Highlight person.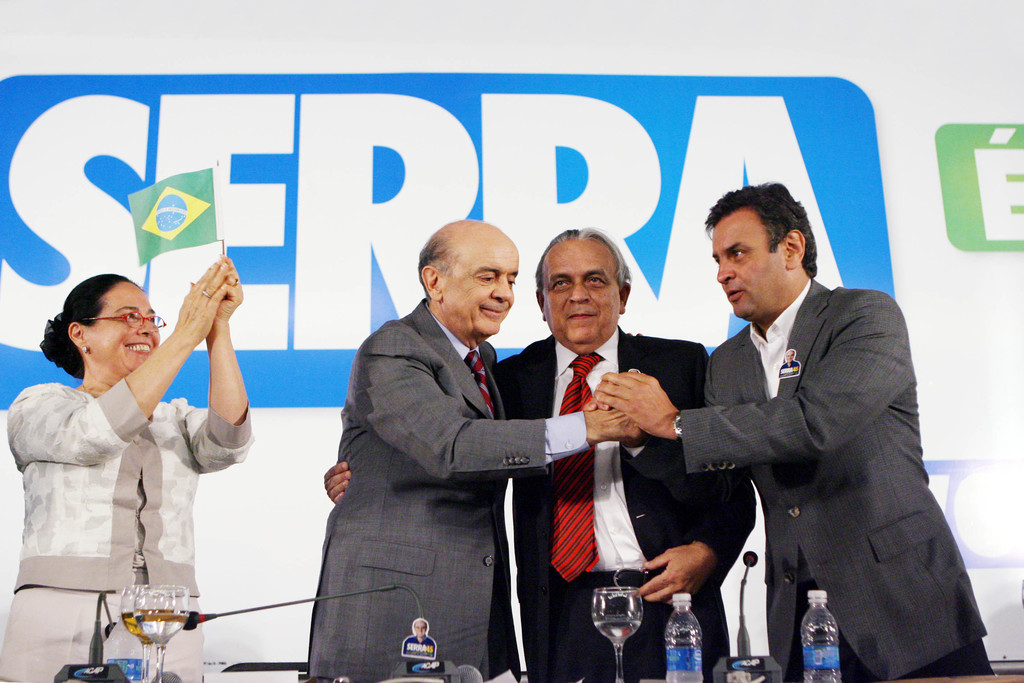
Highlighted region: [left=299, top=216, right=650, bottom=682].
